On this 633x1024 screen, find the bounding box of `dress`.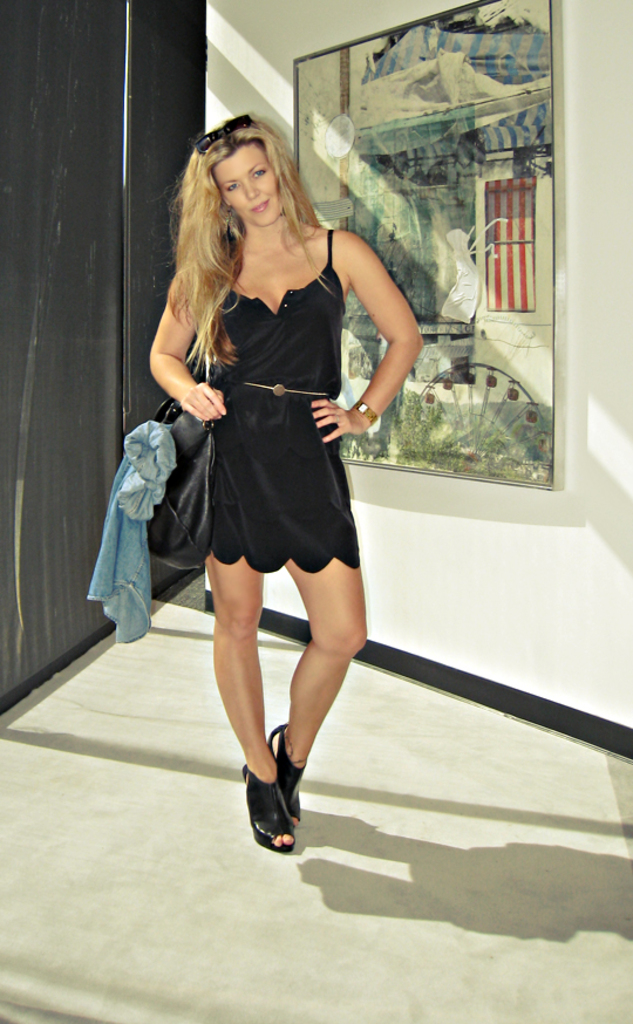
Bounding box: 205:224:360:575.
